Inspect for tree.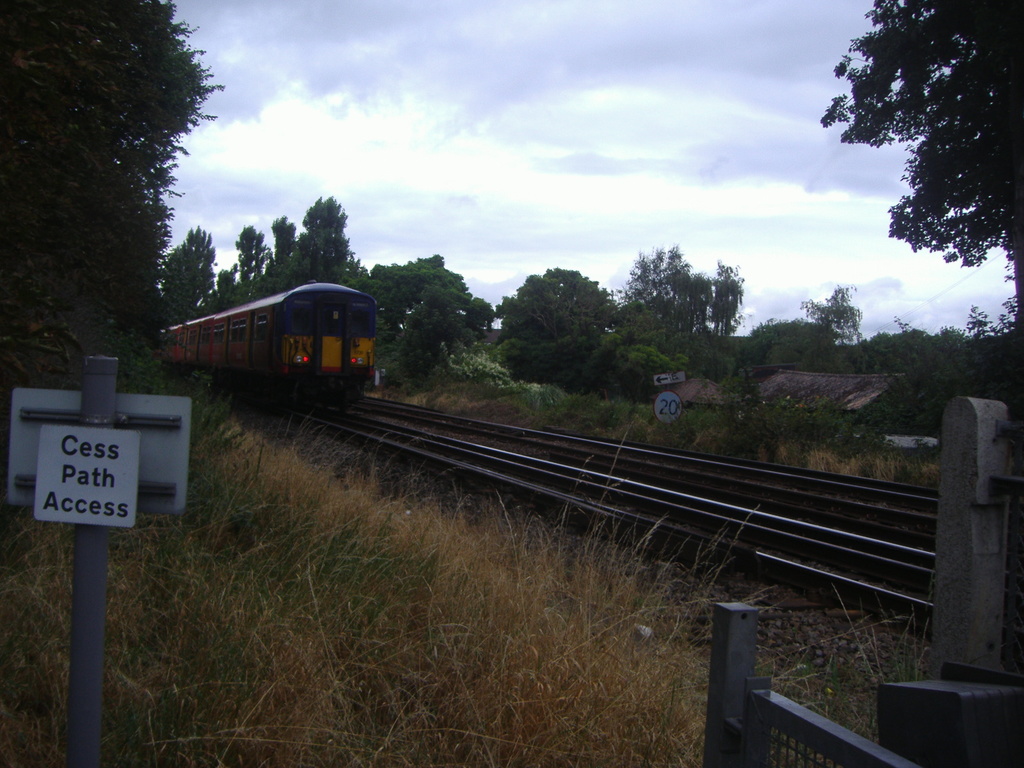
Inspection: {"x1": 810, "y1": 0, "x2": 1023, "y2": 348}.
